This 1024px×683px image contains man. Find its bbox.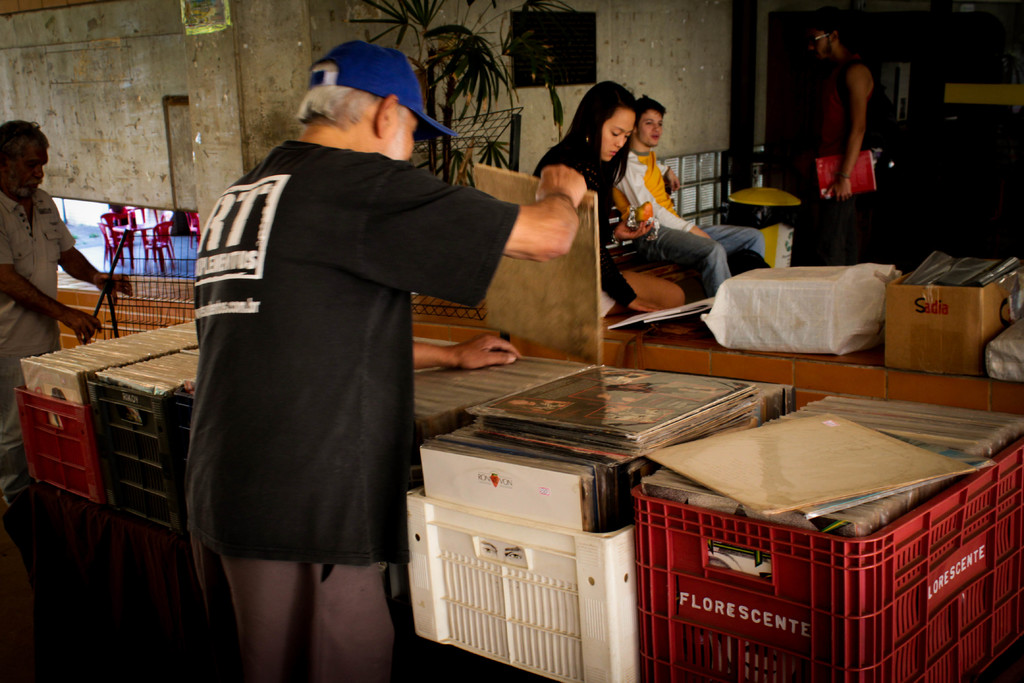
0:117:133:518.
